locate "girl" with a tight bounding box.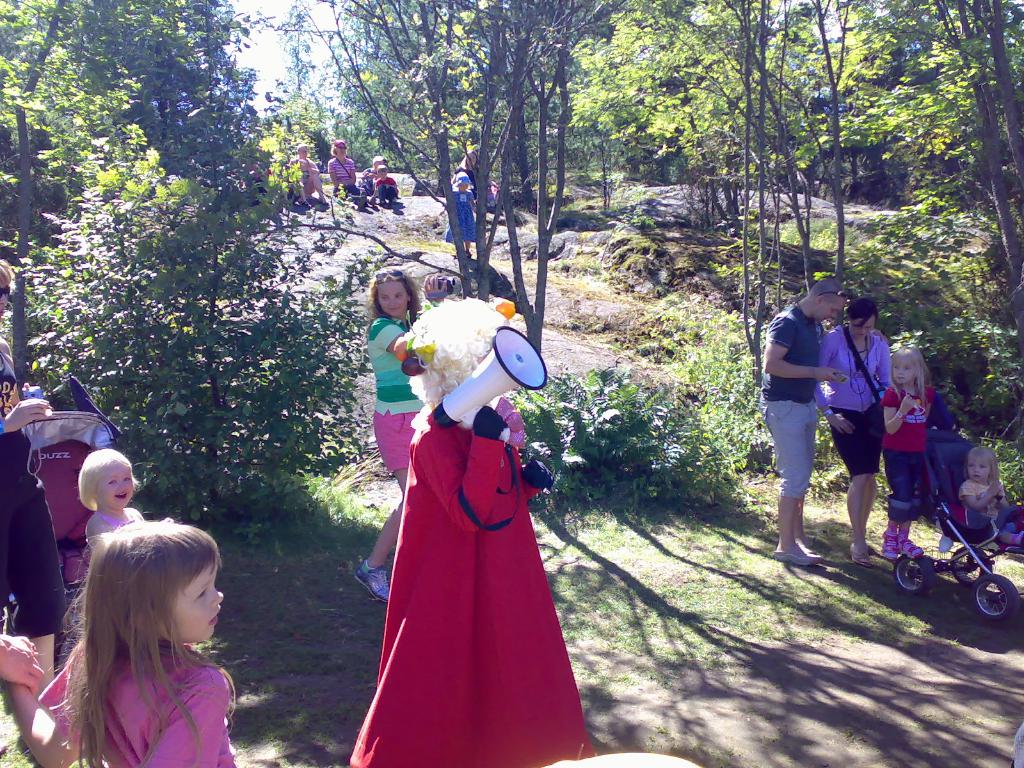
box=[371, 170, 394, 205].
